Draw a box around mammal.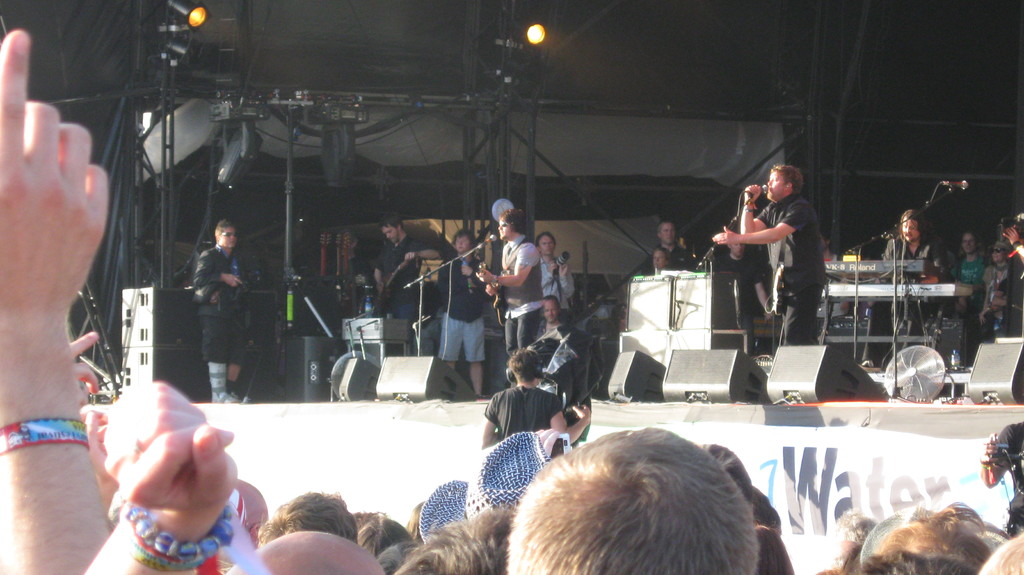
bbox=[350, 506, 386, 535].
